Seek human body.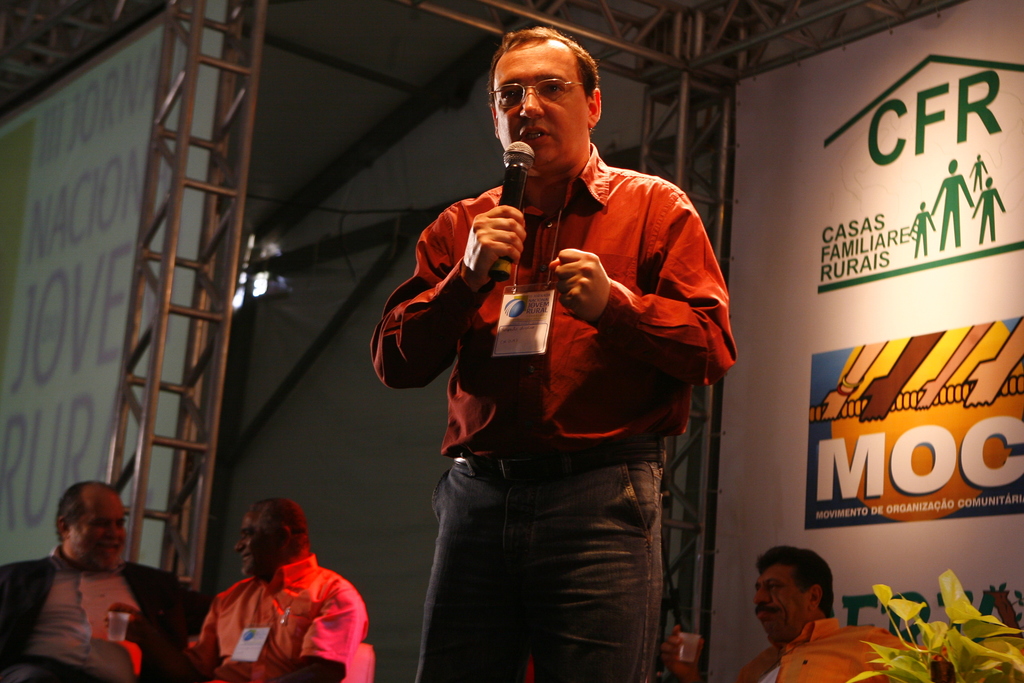
{"left": 973, "top": 180, "right": 1003, "bottom": 242}.
